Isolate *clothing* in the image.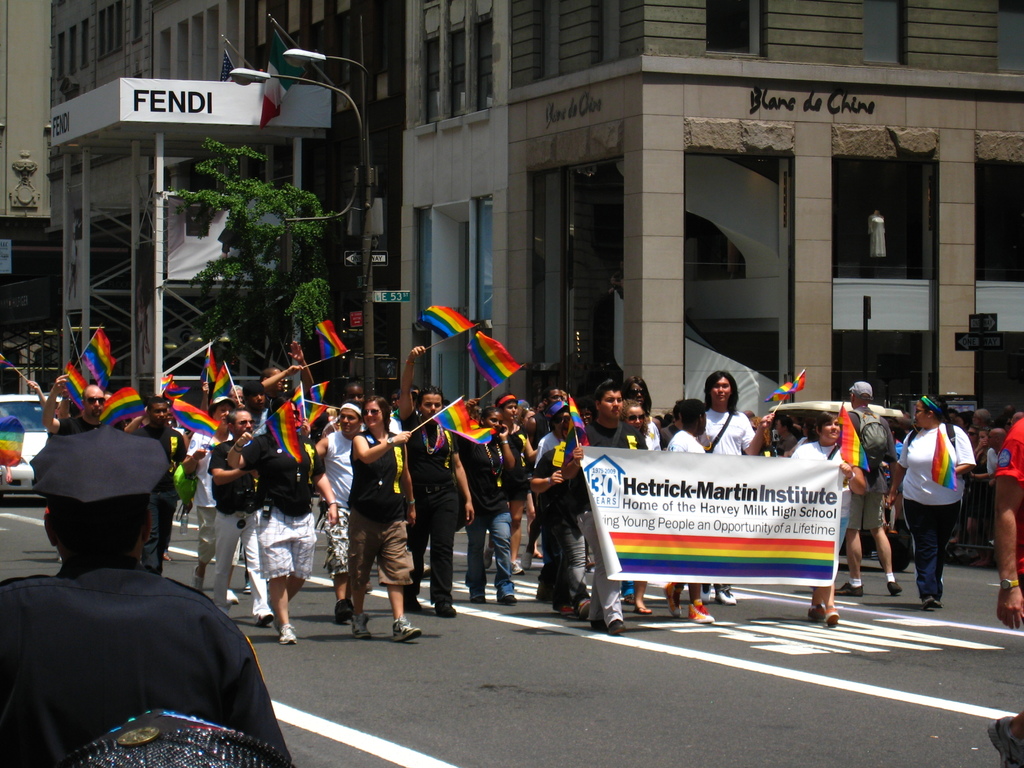
Isolated region: bbox=[397, 415, 456, 613].
